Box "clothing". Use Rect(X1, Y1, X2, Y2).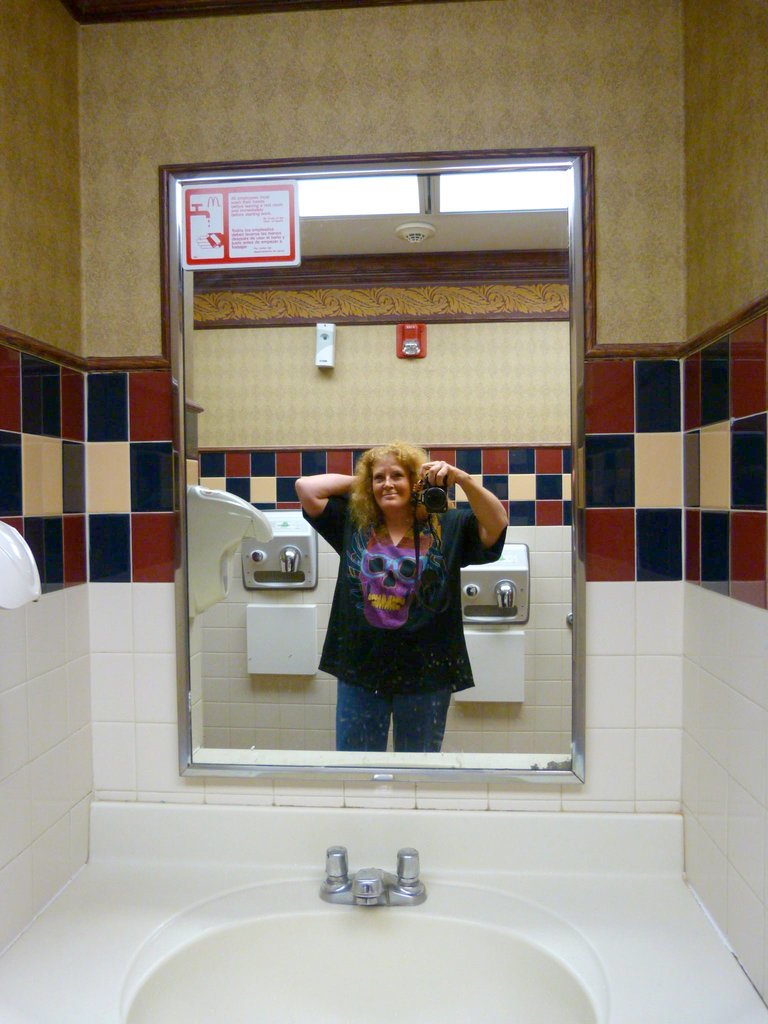
Rect(291, 493, 506, 760).
